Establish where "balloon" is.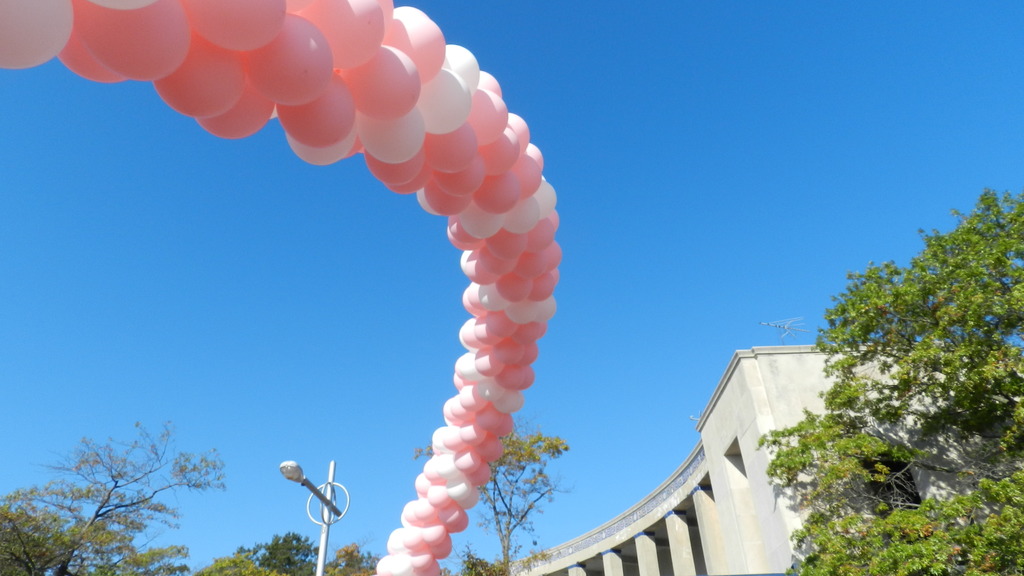
Established at <bbox>279, 68, 356, 148</bbox>.
